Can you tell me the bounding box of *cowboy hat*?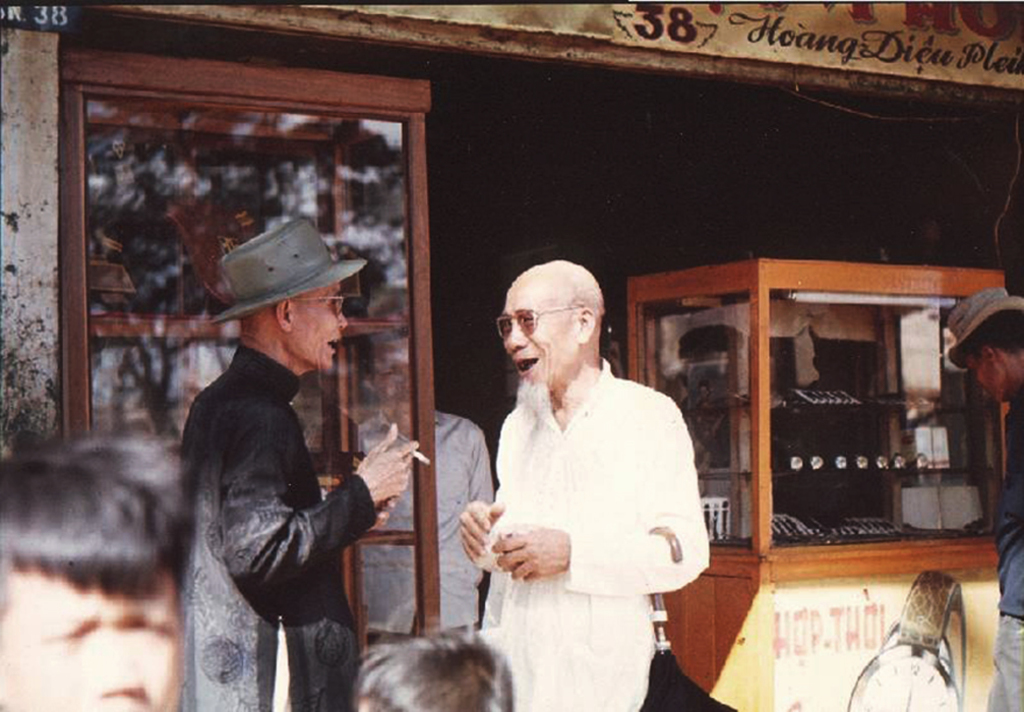
l=204, t=225, r=380, b=325.
